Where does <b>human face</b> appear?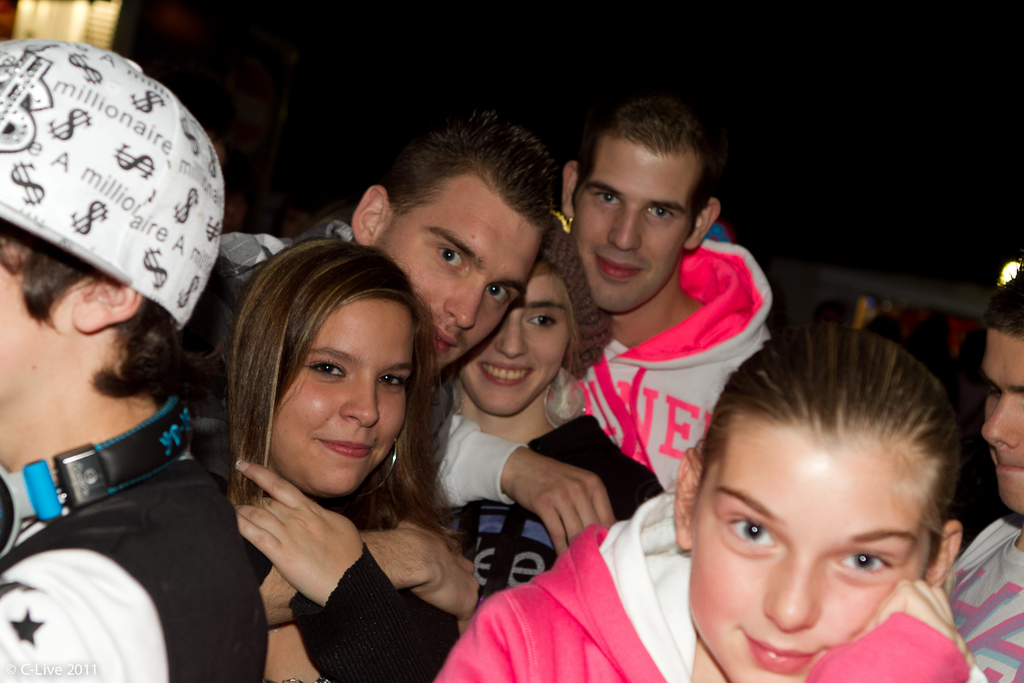
Appears at crop(268, 298, 422, 499).
